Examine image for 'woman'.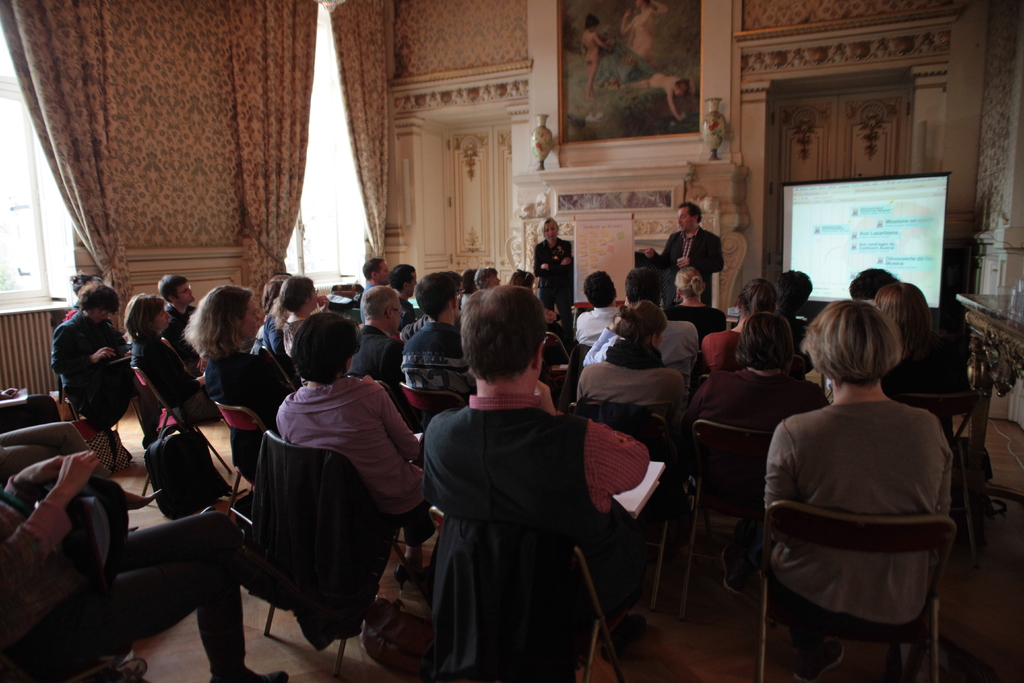
Examination result: 696/275/783/377.
